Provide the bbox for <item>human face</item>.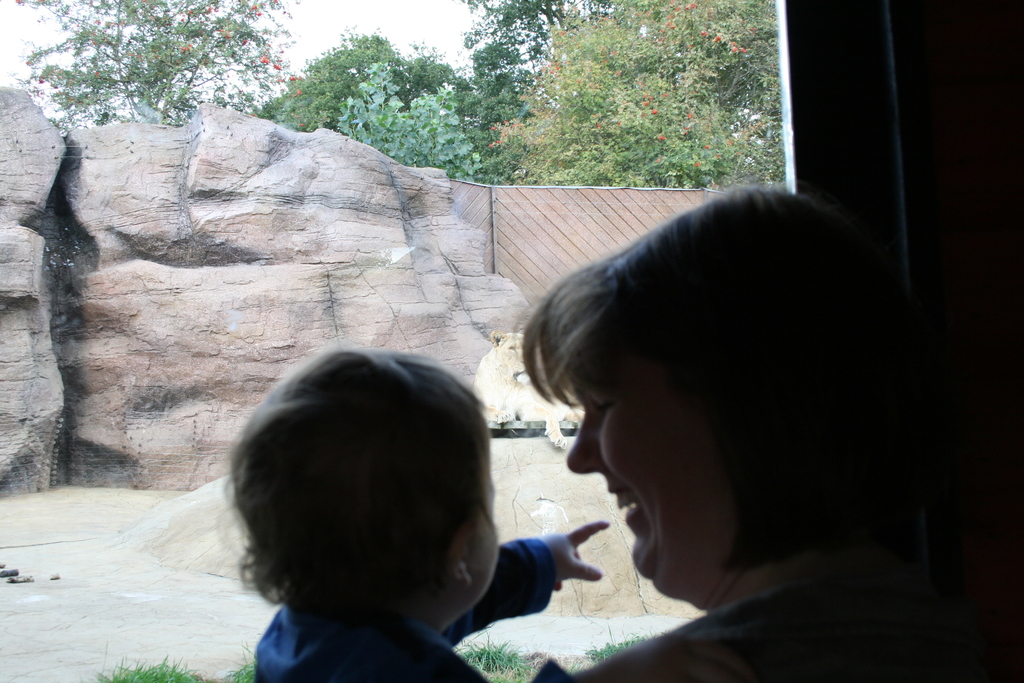
box=[467, 470, 495, 598].
